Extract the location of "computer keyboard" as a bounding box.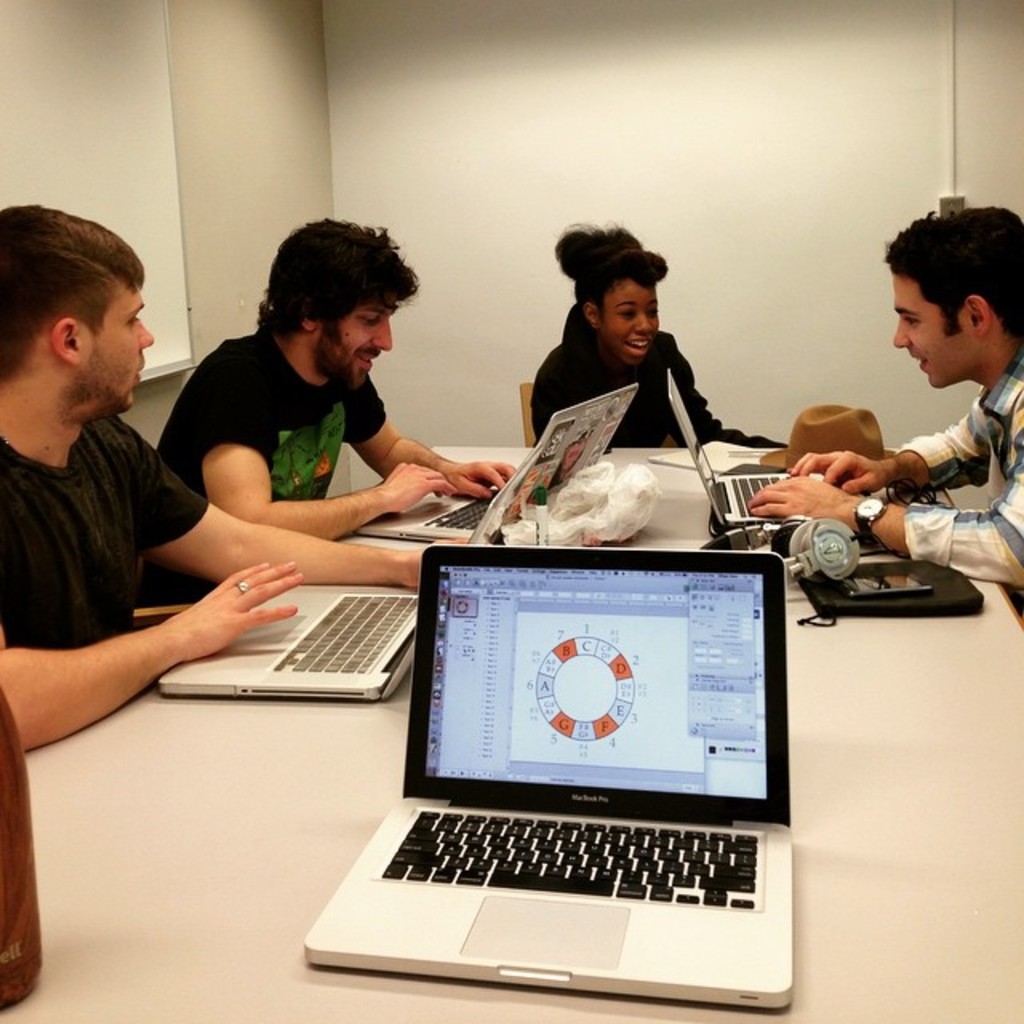
<region>723, 474, 784, 517</region>.
